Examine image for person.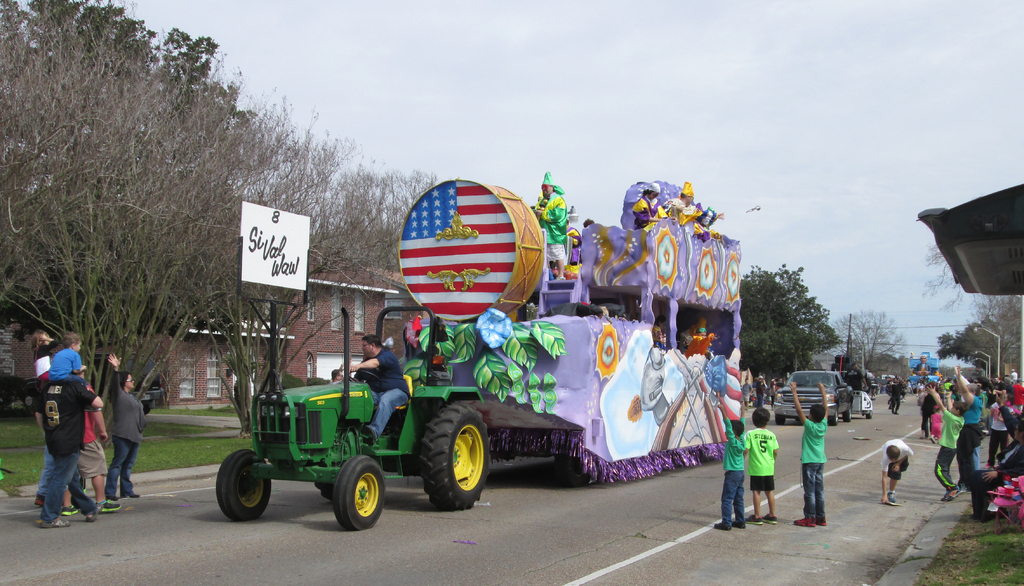
Examination result: {"x1": 745, "y1": 407, "x2": 778, "y2": 522}.
